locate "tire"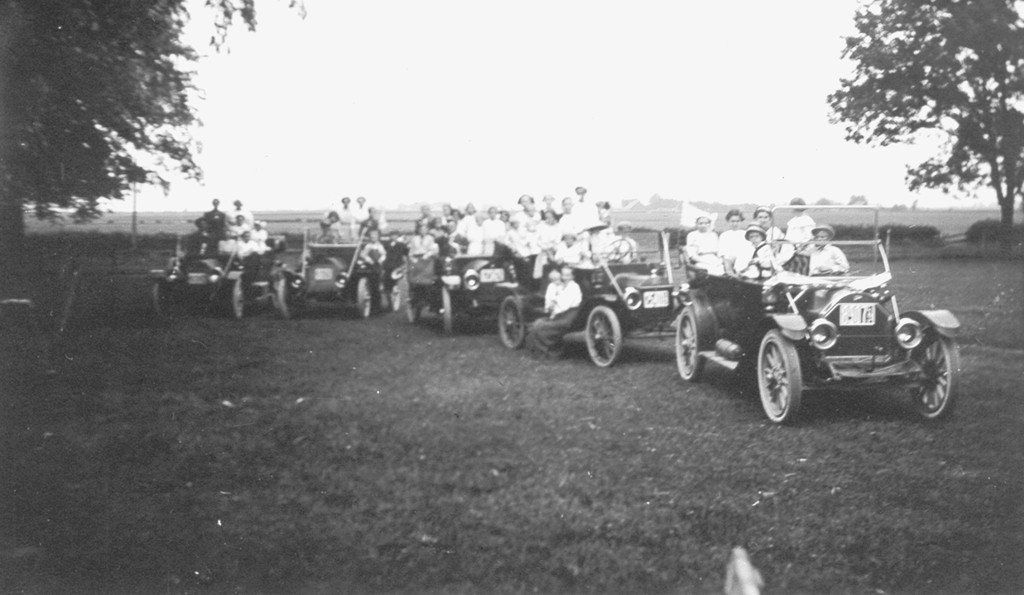
[497,296,526,348]
